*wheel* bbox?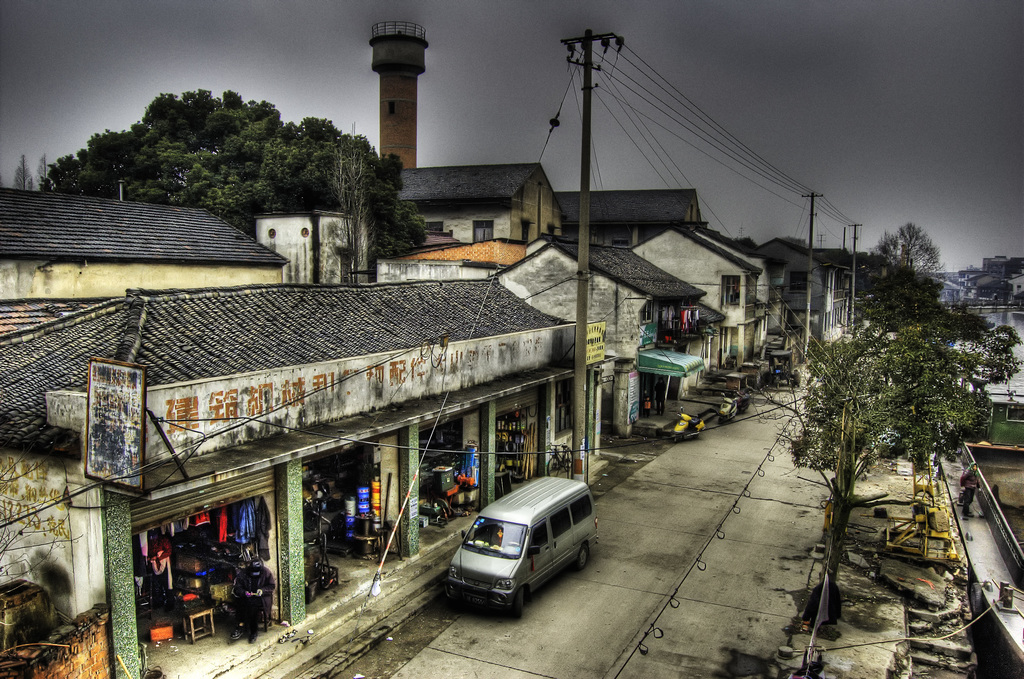
region(545, 457, 560, 477)
